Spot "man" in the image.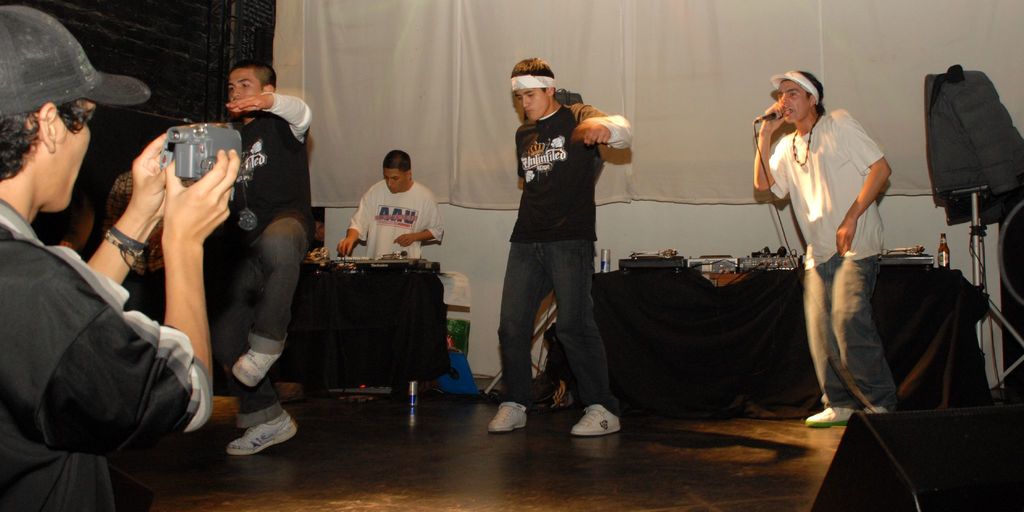
"man" found at 337, 148, 447, 261.
